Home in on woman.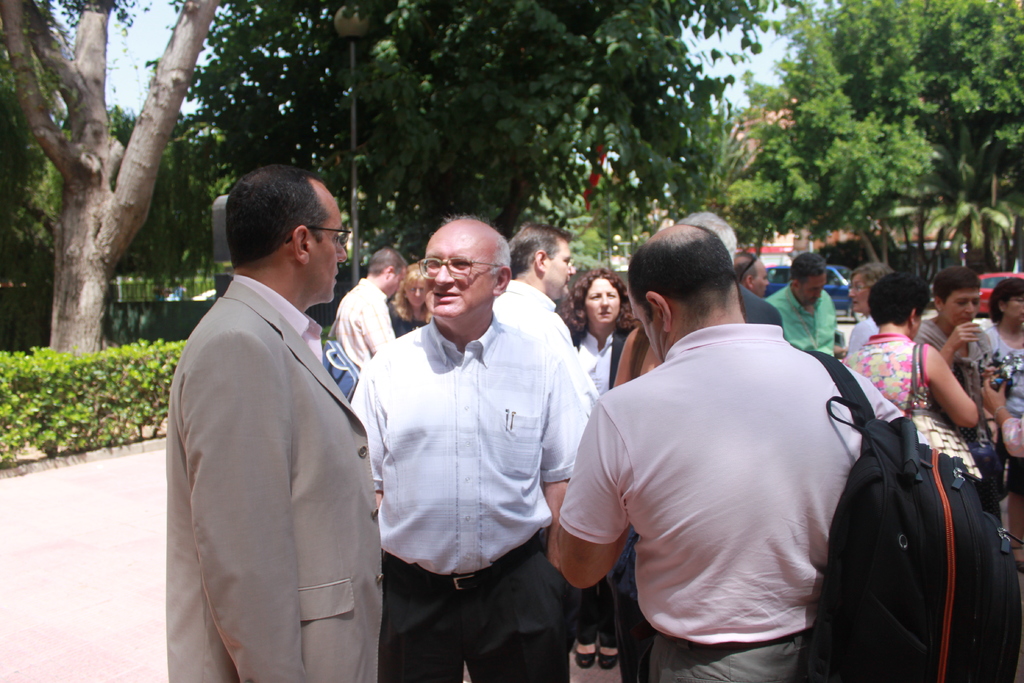
Homed in at 842,268,980,431.
